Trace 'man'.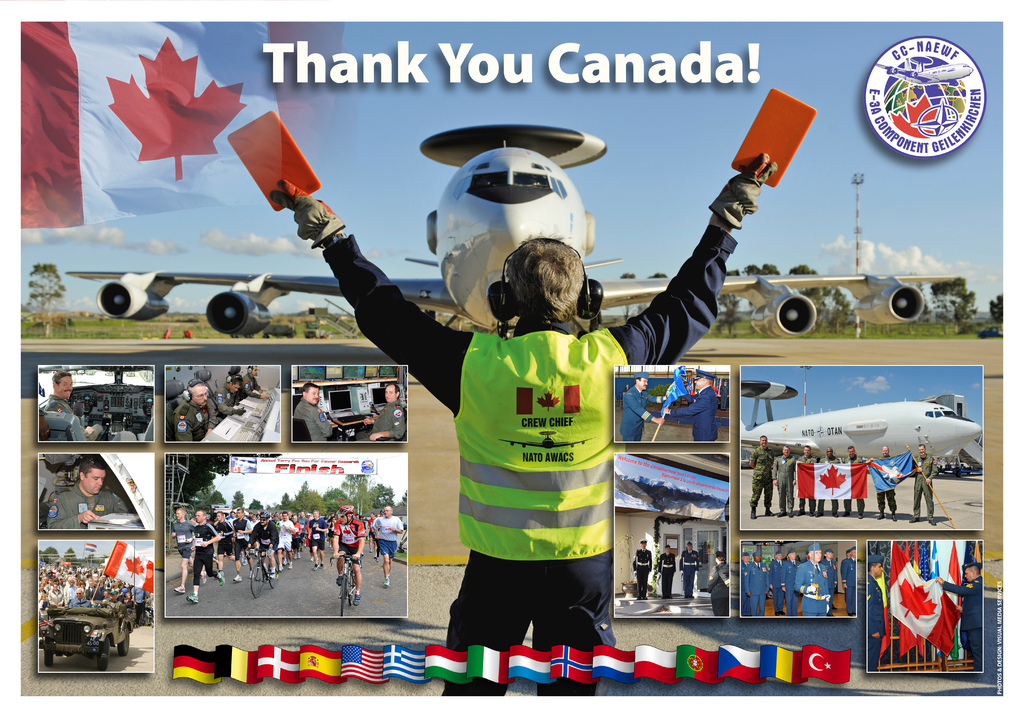
Traced to 332 505 365 605.
